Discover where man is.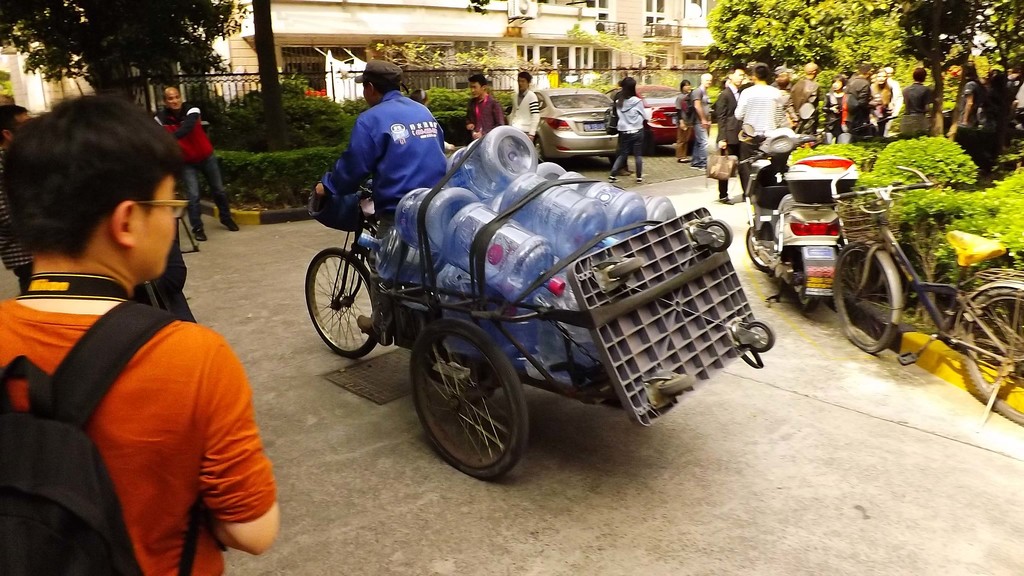
Discovered at 690, 73, 712, 172.
